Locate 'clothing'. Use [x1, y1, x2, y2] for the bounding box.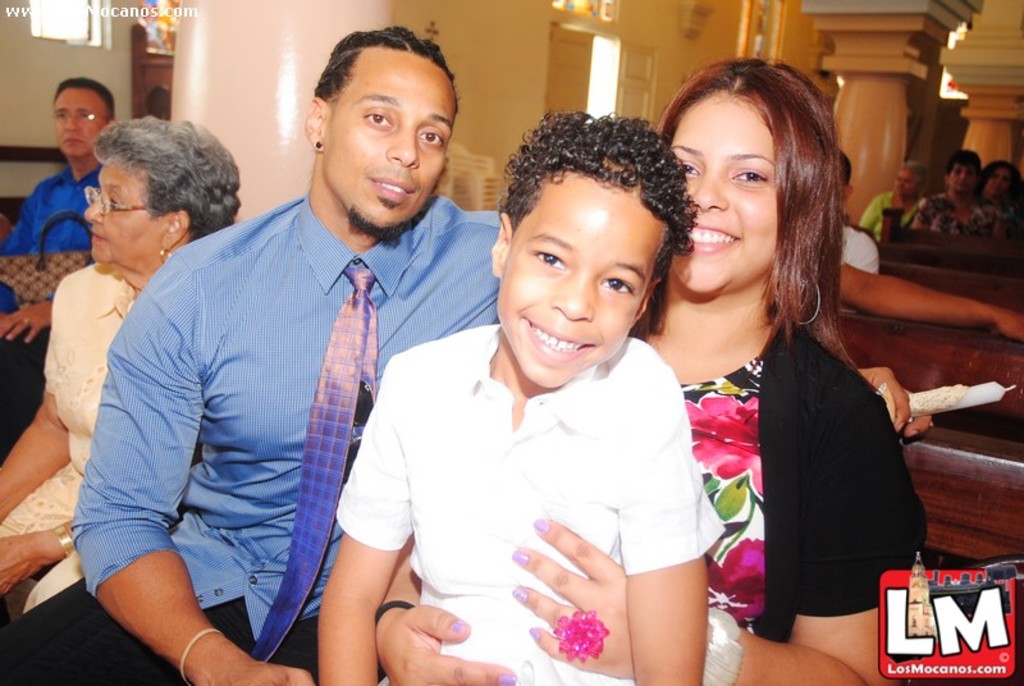
[0, 165, 102, 465].
